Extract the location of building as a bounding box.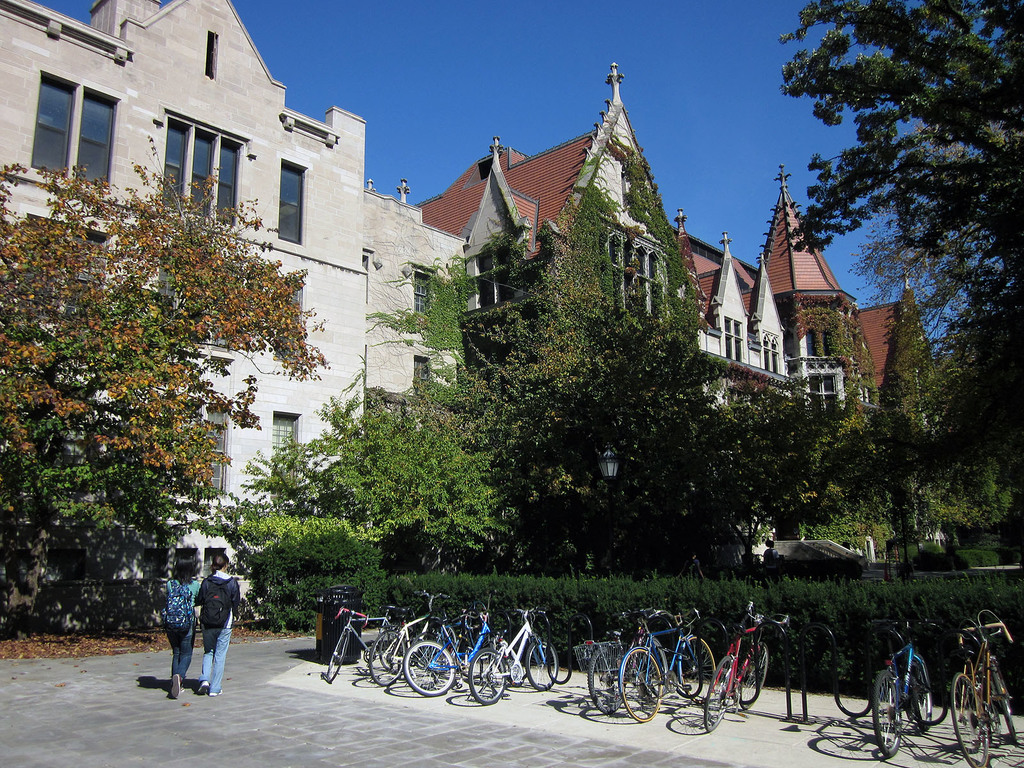
bbox=[0, 0, 463, 524].
